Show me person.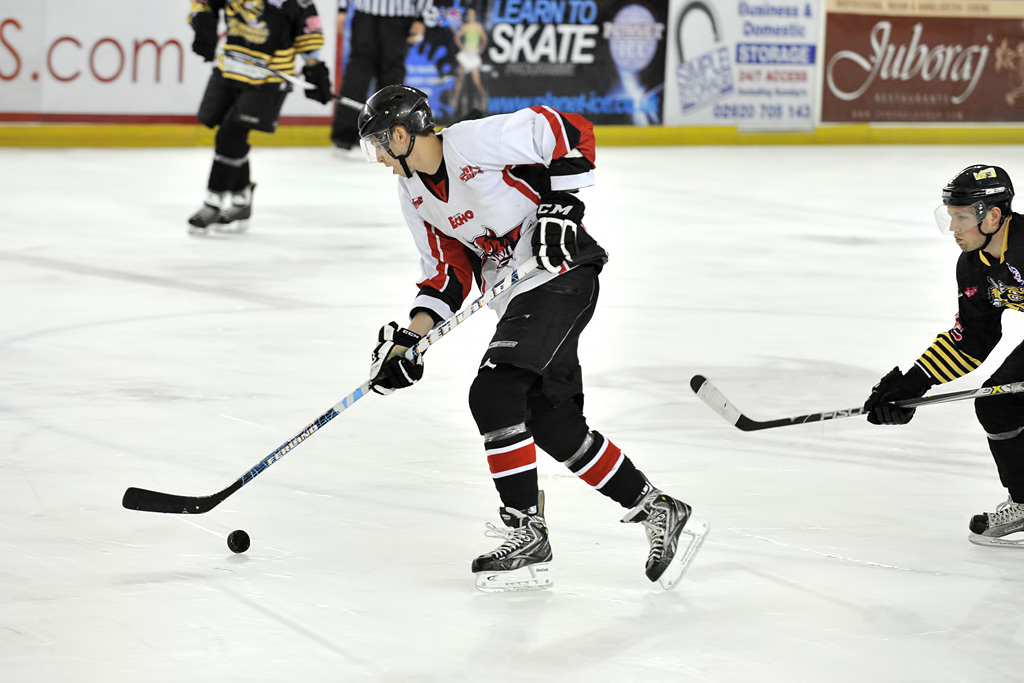
person is here: 362/82/697/580.
